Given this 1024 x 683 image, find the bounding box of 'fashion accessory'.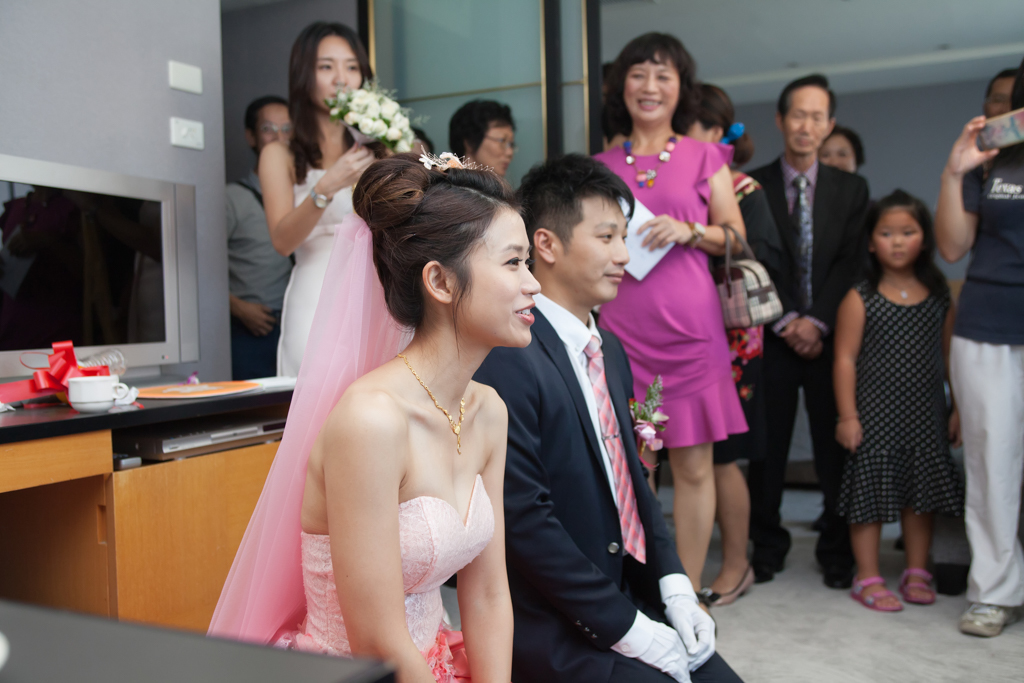
Rect(307, 182, 334, 214).
